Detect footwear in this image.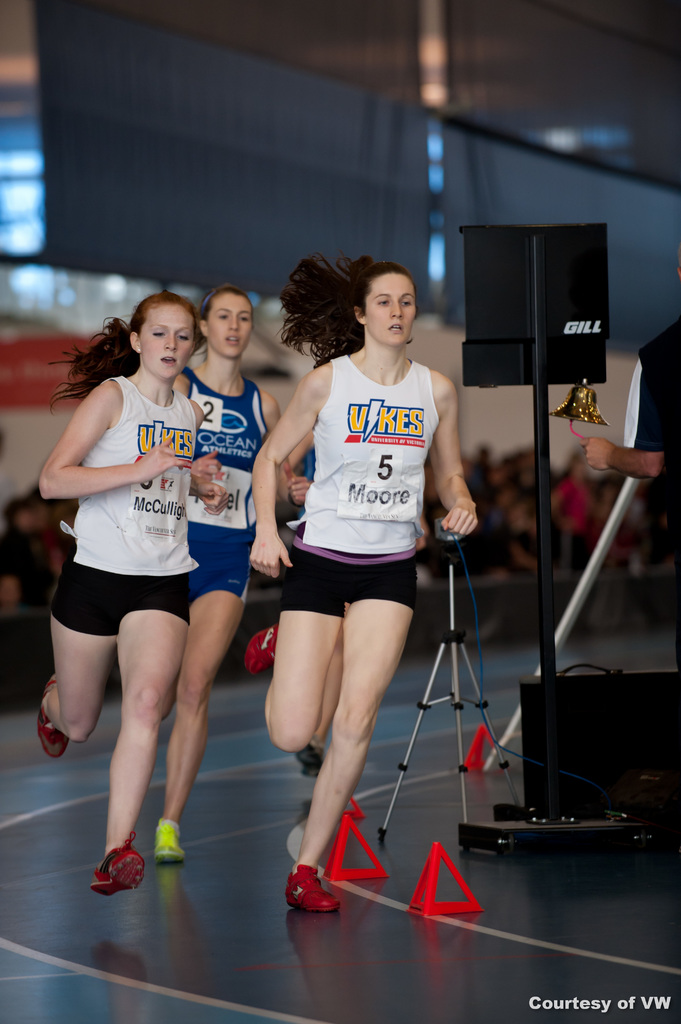
Detection: crop(242, 618, 280, 679).
